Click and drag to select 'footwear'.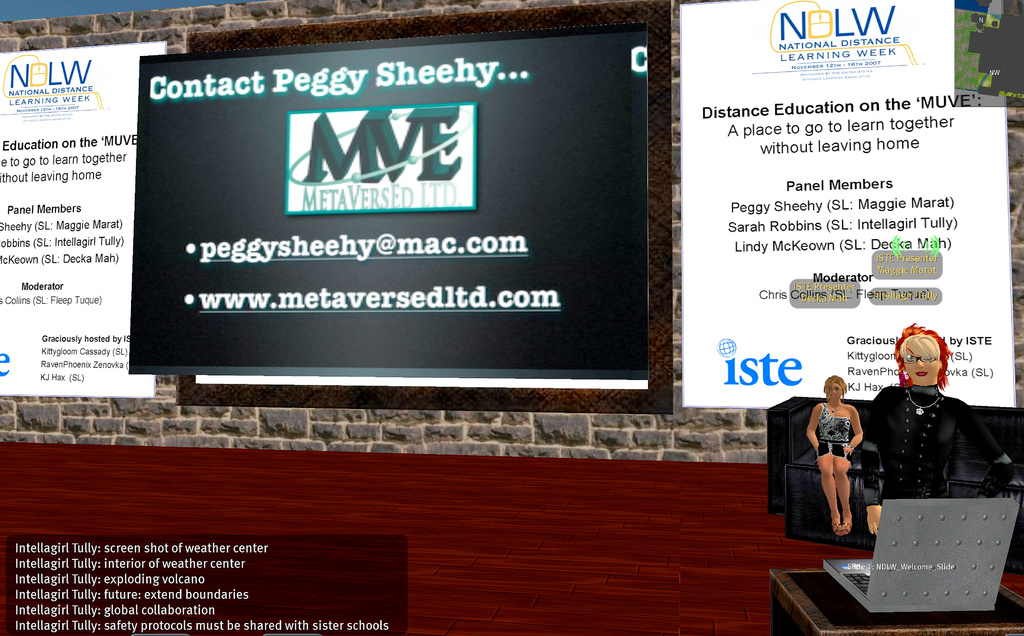
Selection: BBox(829, 518, 840, 535).
